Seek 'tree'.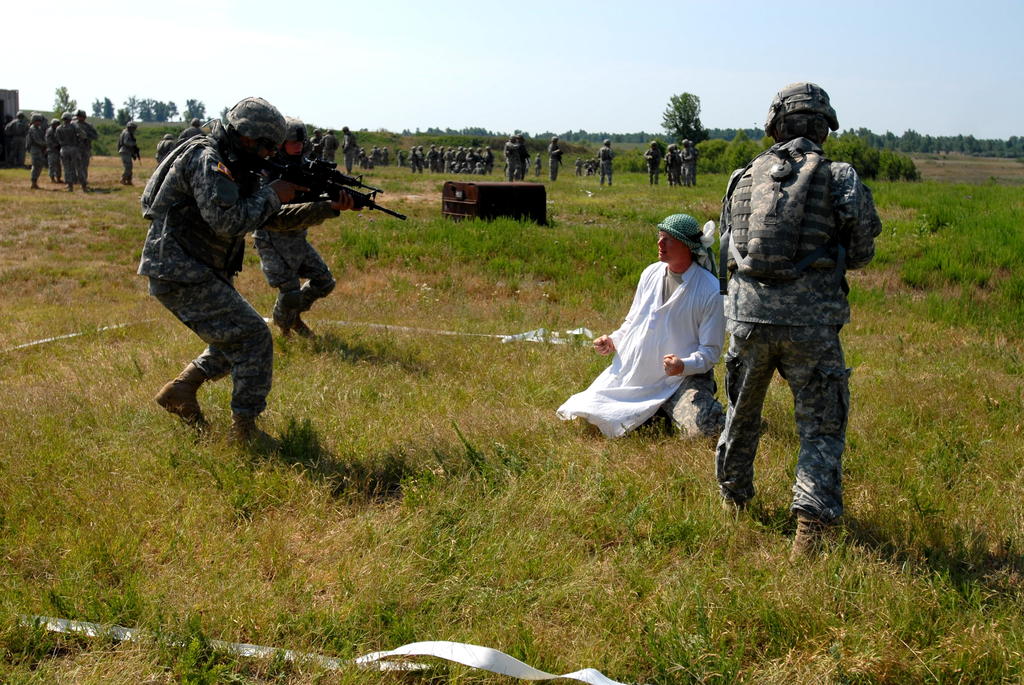
182/94/206/122.
